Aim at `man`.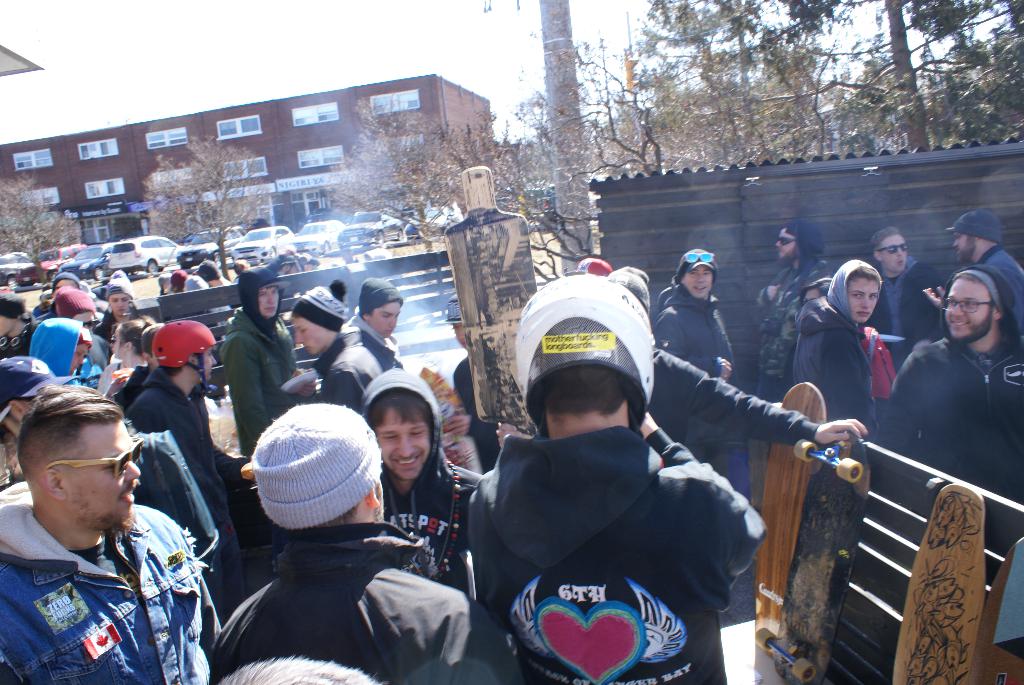
Aimed at <bbox>871, 221, 950, 371</bbox>.
